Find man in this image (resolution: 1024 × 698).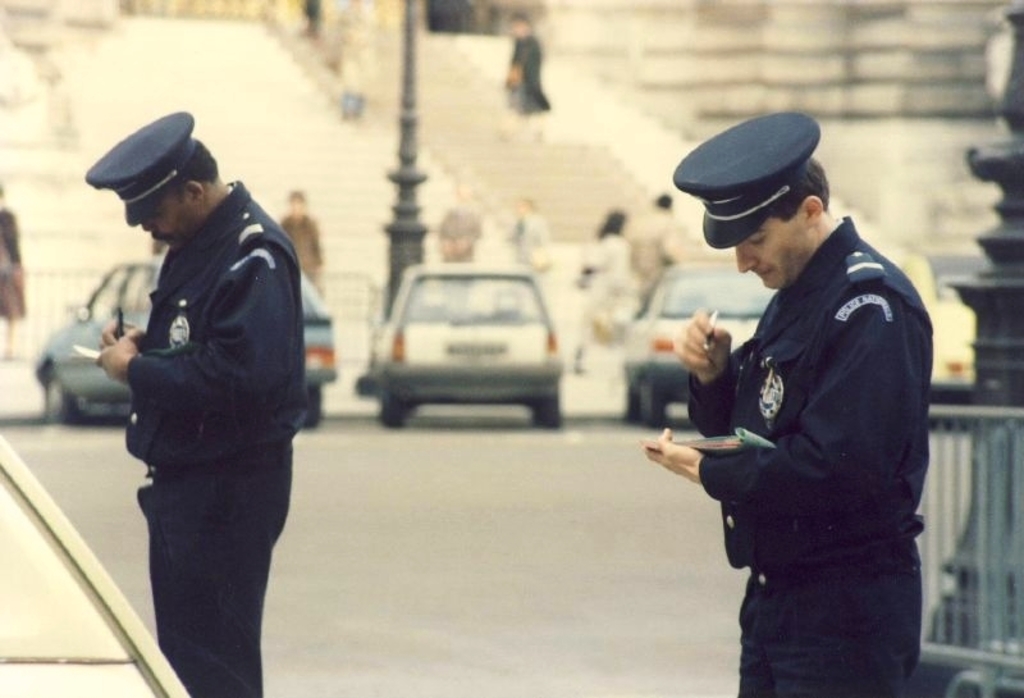
[x1=502, y1=10, x2=544, y2=143].
